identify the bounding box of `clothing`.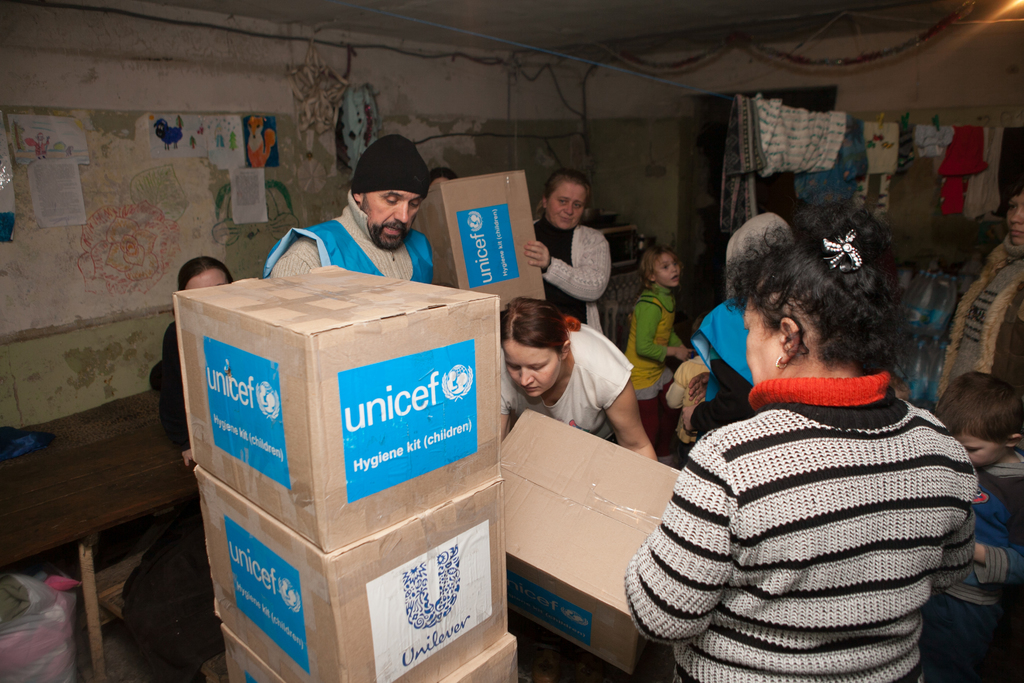
BBox(145, 316, 187, 456).
